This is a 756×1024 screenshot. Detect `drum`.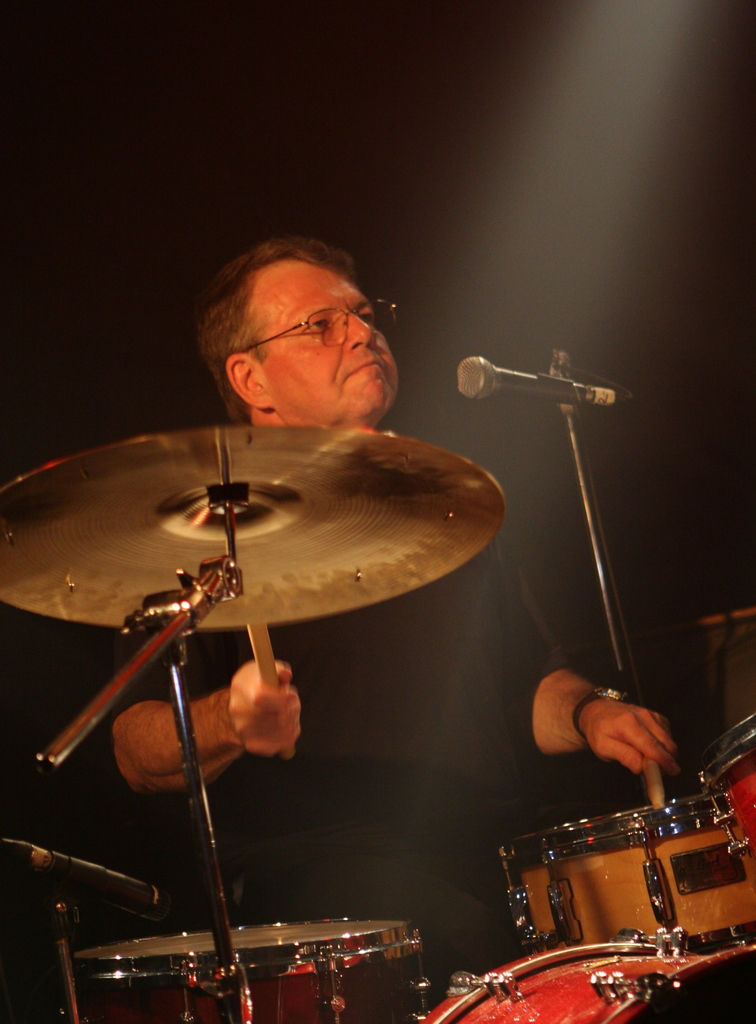
424,931,755,1023.
